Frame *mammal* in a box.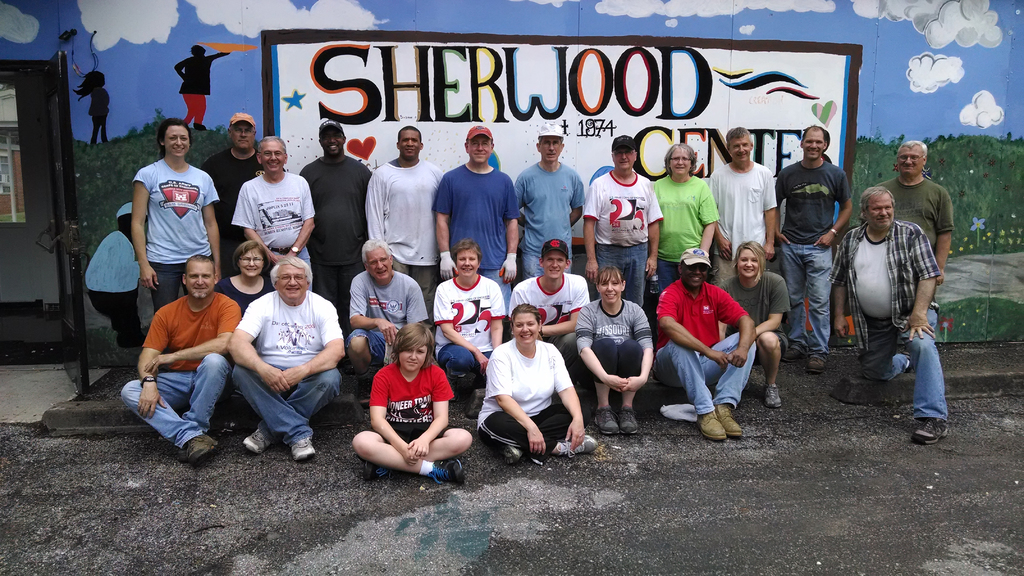
l=129, t=112, r=223, b=314.
